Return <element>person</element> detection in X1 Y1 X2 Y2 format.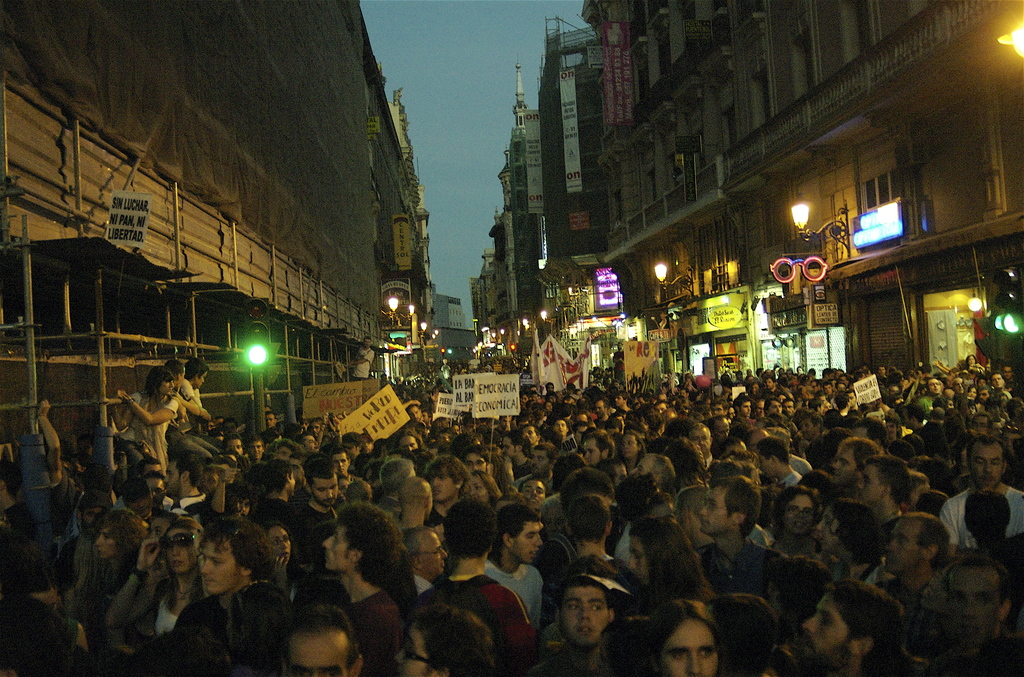
616 519 716 609.
